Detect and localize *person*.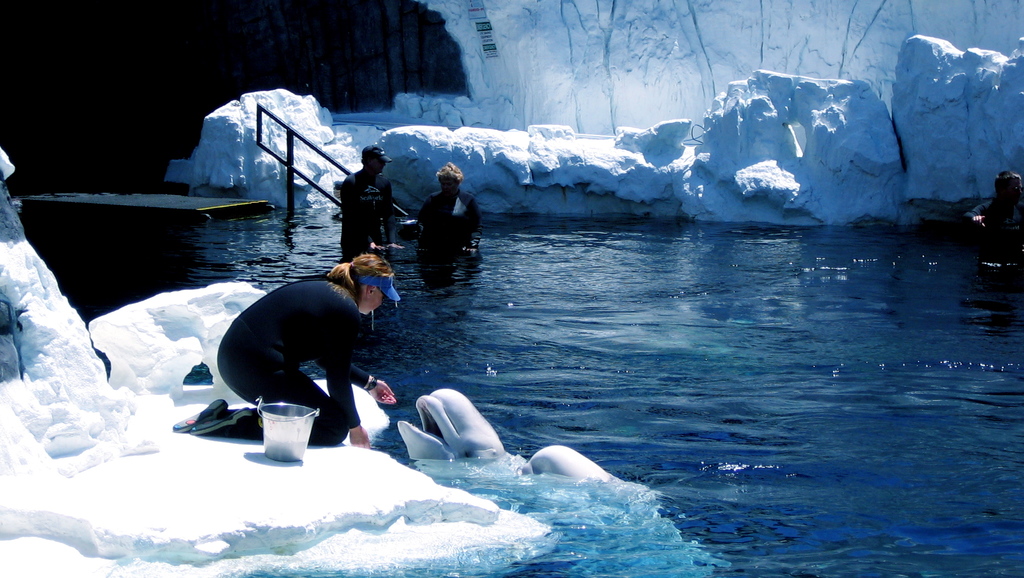
Localized at pyautogui.locateOnScreen(418, 160, 484, 261).
